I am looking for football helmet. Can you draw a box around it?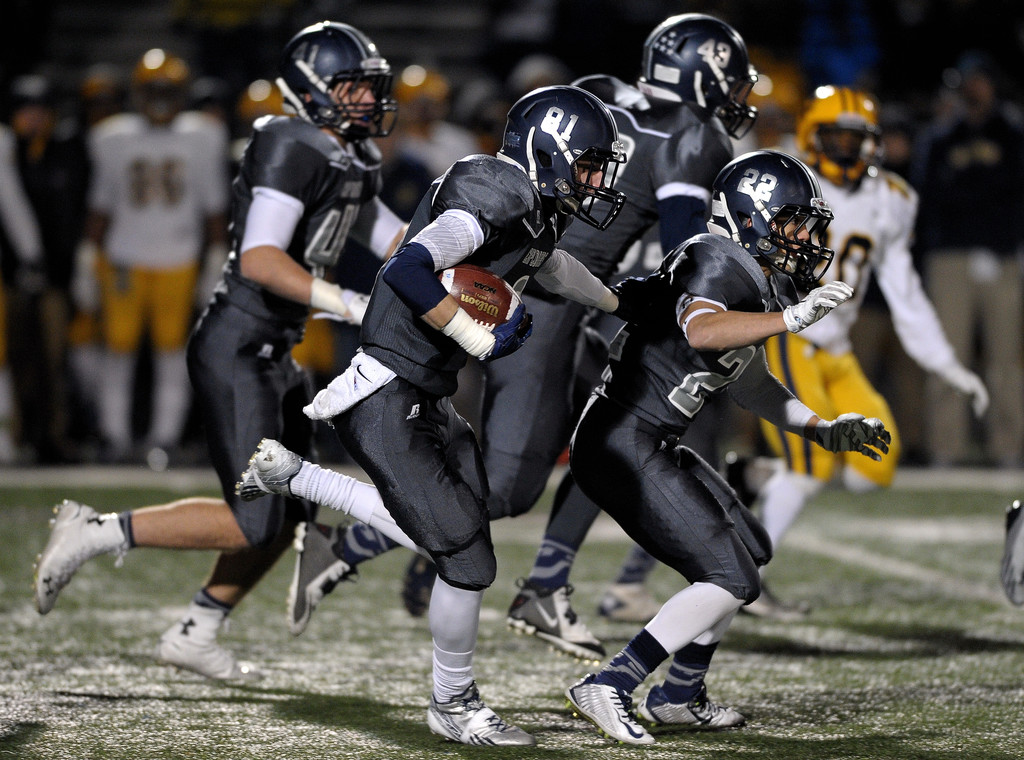
Sure, the bounding box is bbox=[506, 86, 628, 228].
